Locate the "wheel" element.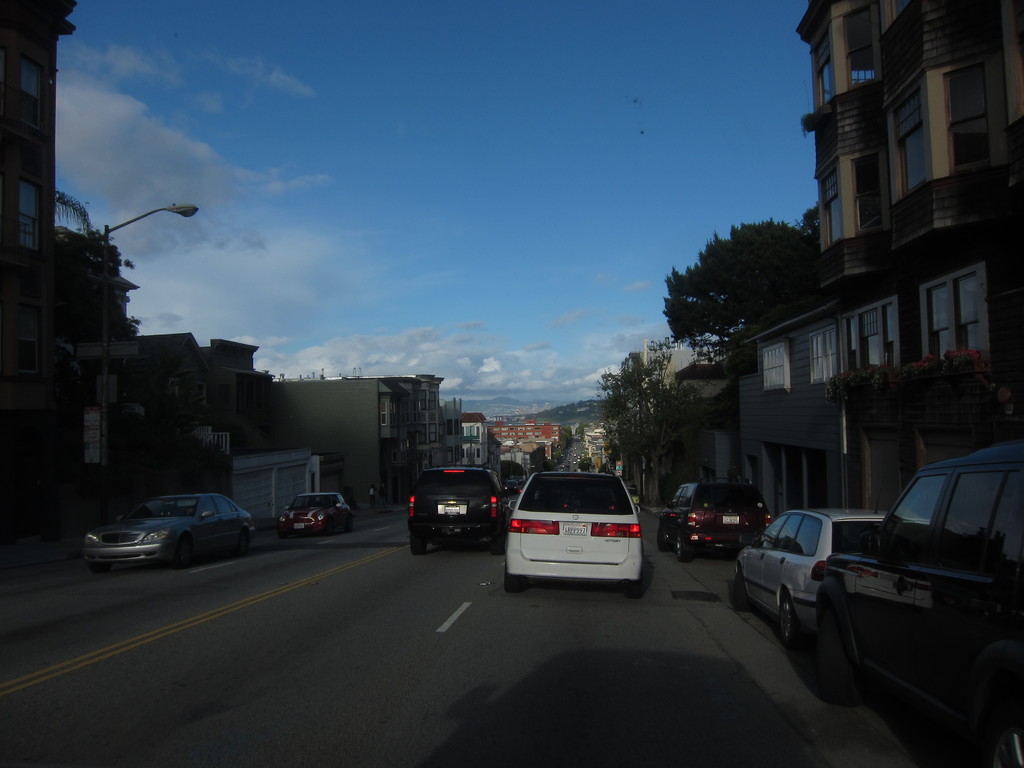
Element bbox: x1=501, y1=563, x2=526, y2=593.
